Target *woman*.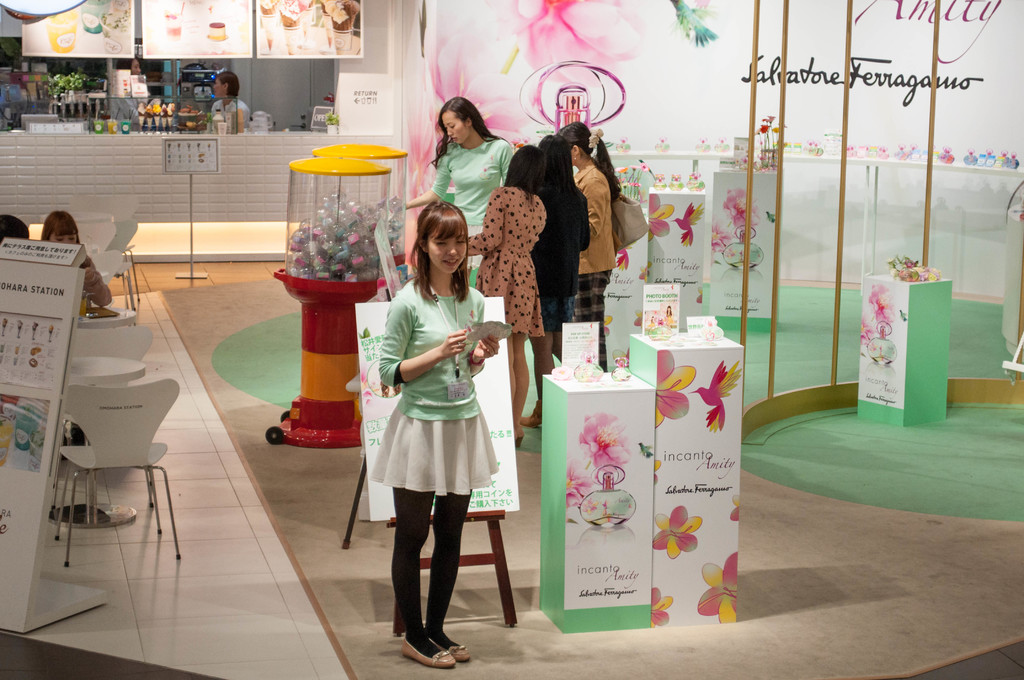
Target region: detection(200, 77, 264, 138).
